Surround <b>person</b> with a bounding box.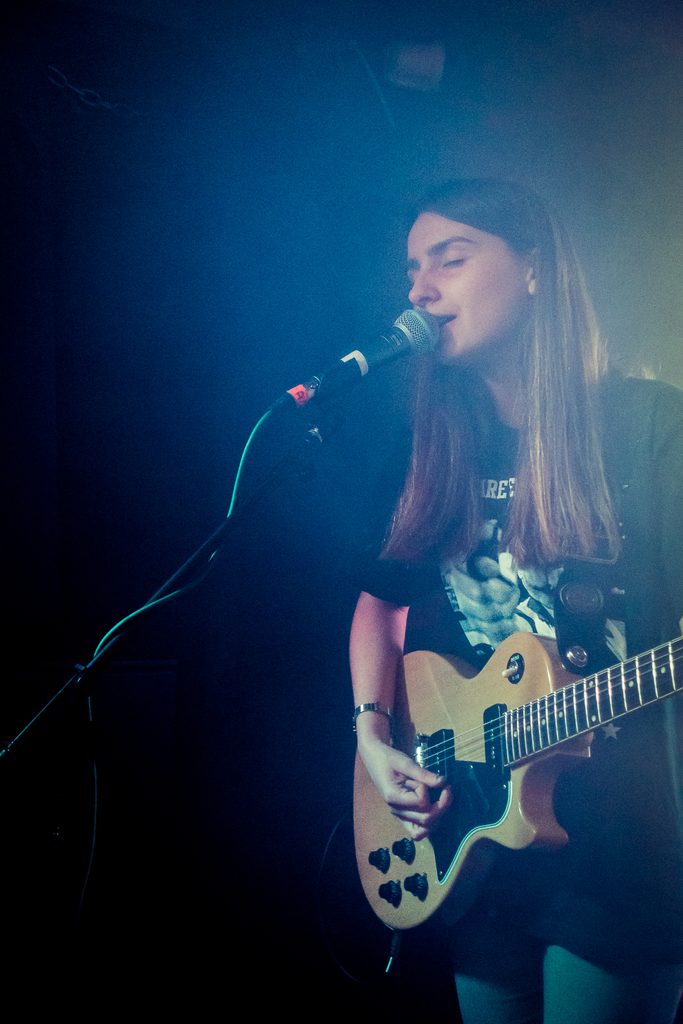
344, 183, 682, 1023.
